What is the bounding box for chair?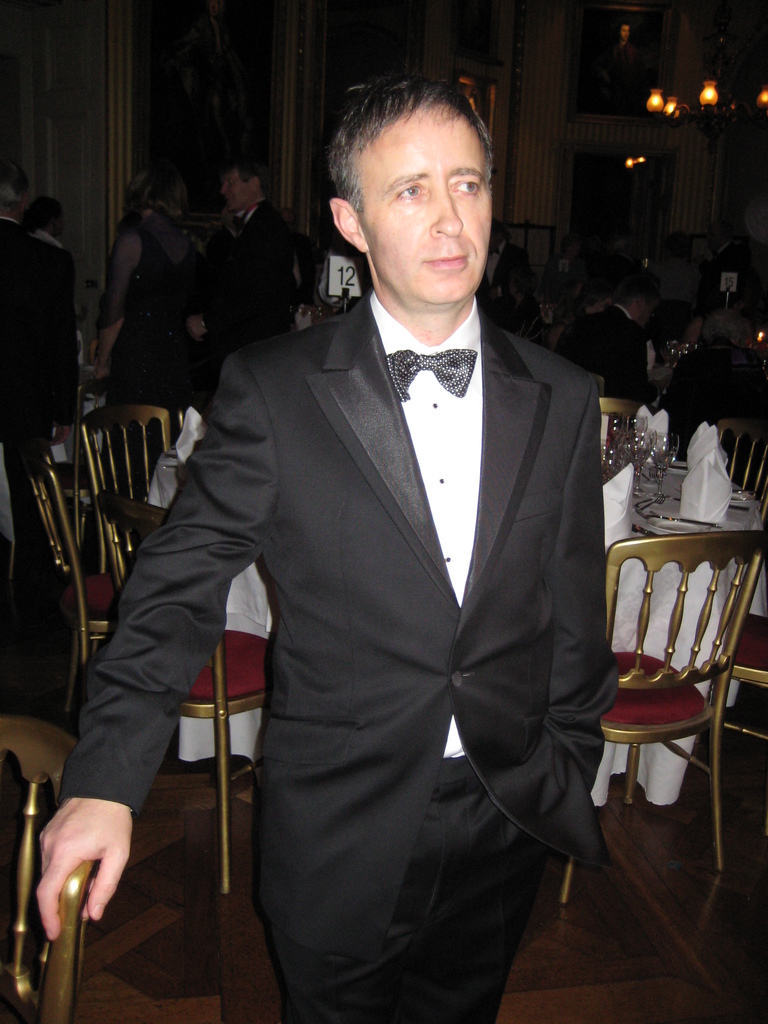
589/405/644/452.
